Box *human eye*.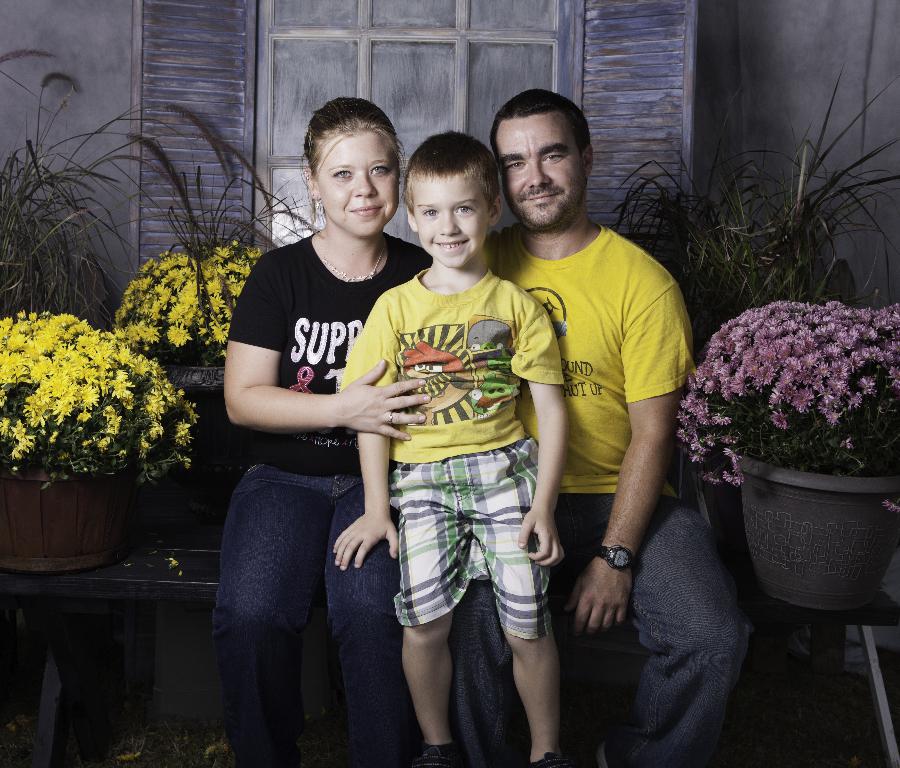
region(370, 164, 389, 177).
